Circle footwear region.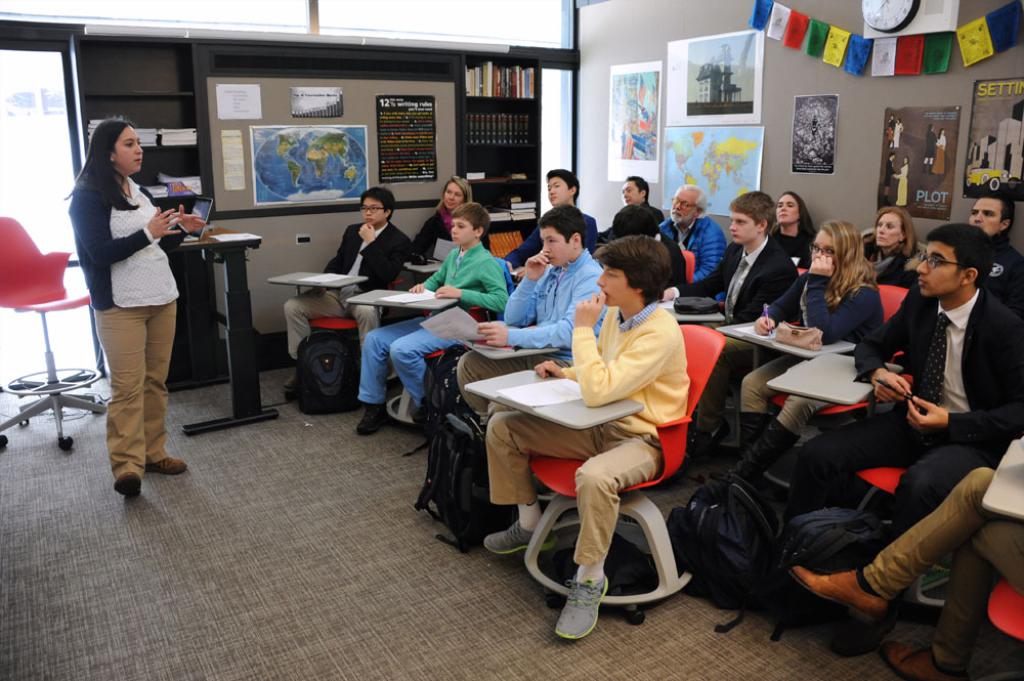
Region: crop(793, 565, 895, 627).
